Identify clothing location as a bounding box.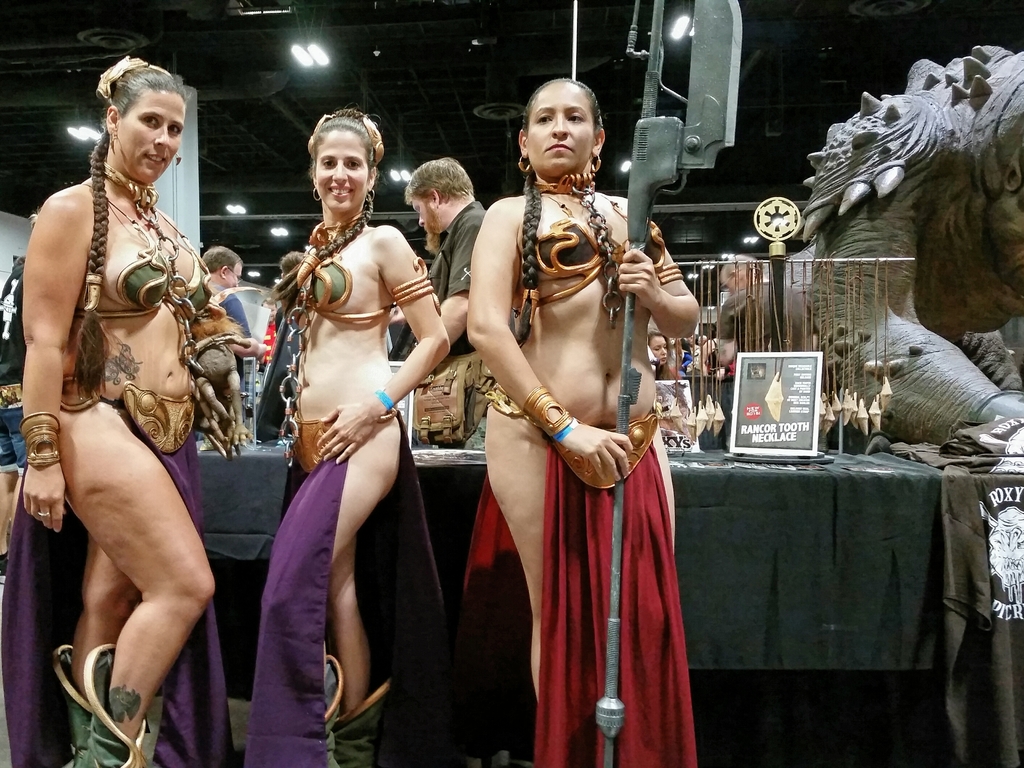
67/262/236/765.
